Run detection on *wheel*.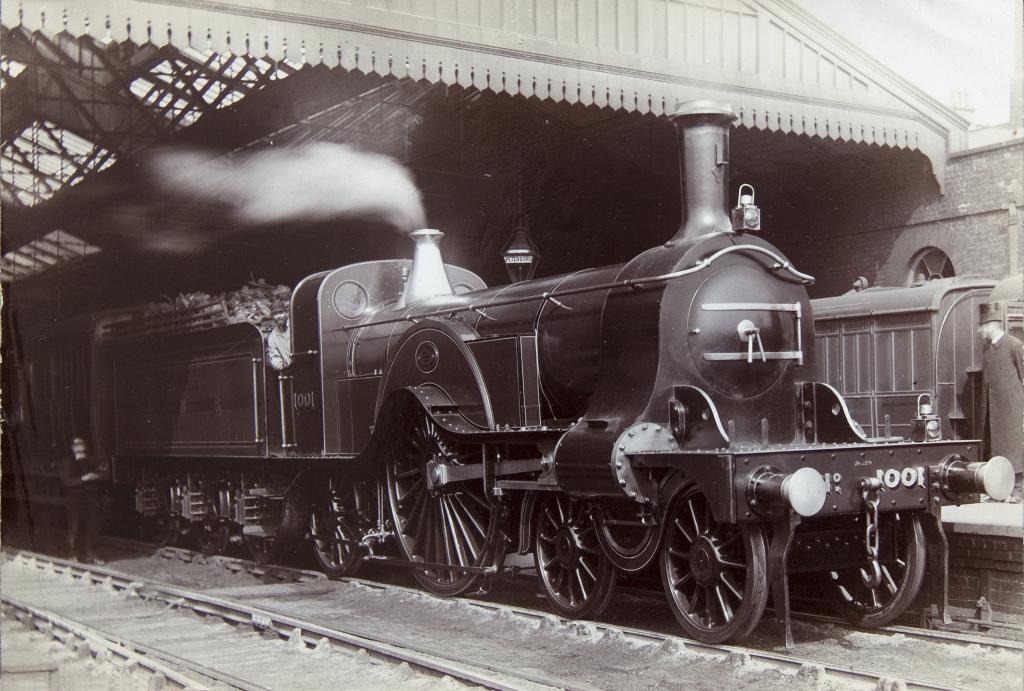
Result: (left=240, top=478, right=275, bottom=567).
